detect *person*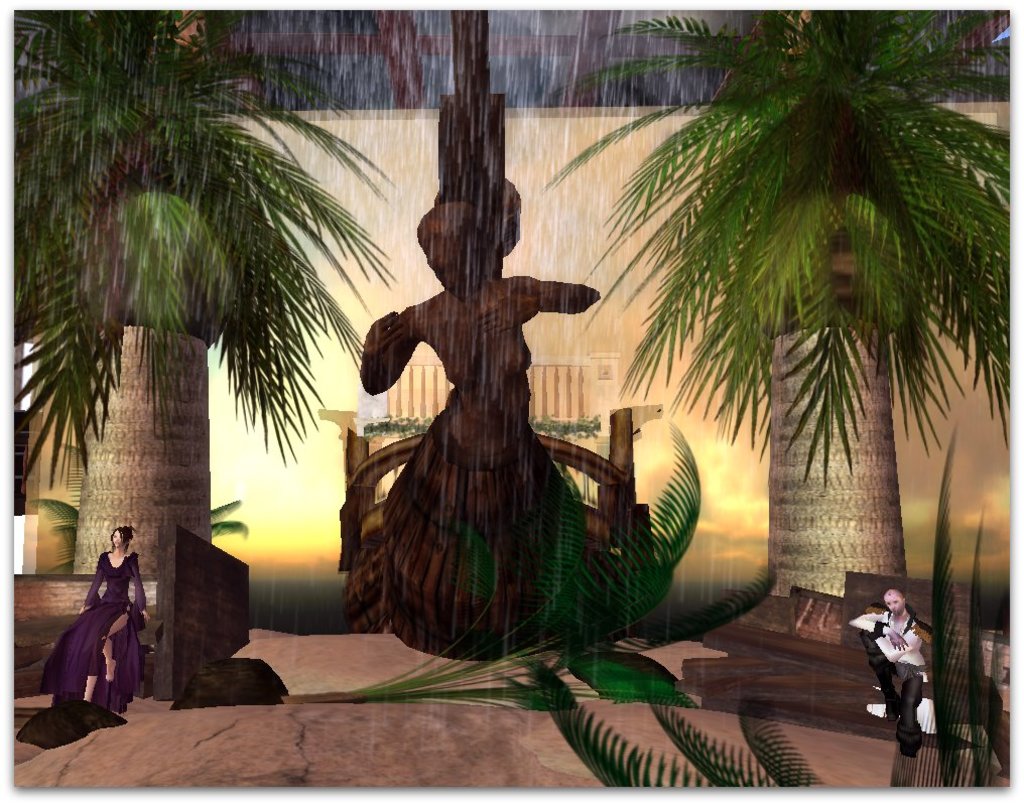
region(42, 525, 157, 718)
